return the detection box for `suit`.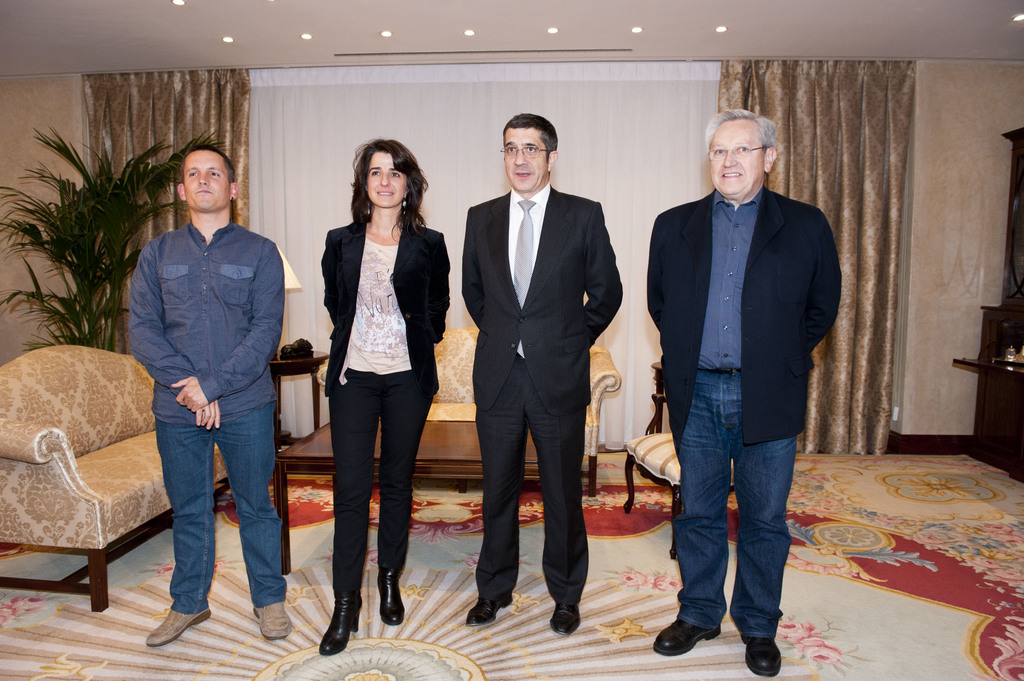
[x1=319, y1=214, x2=452, y2=393].
